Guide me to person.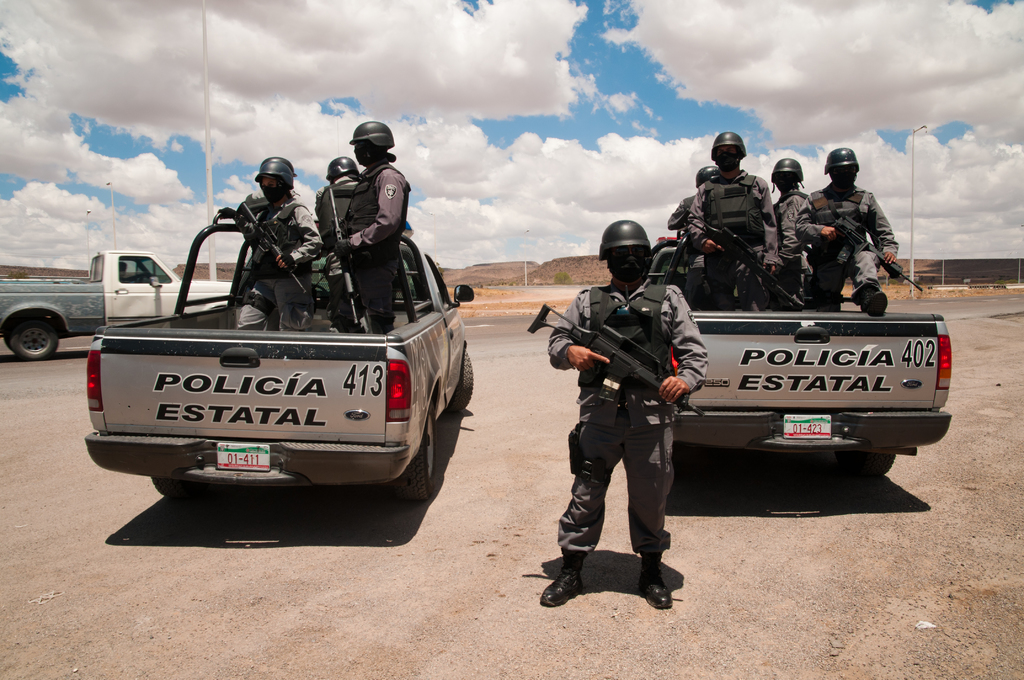
Guidance: box(230, 156, 332, 337).
